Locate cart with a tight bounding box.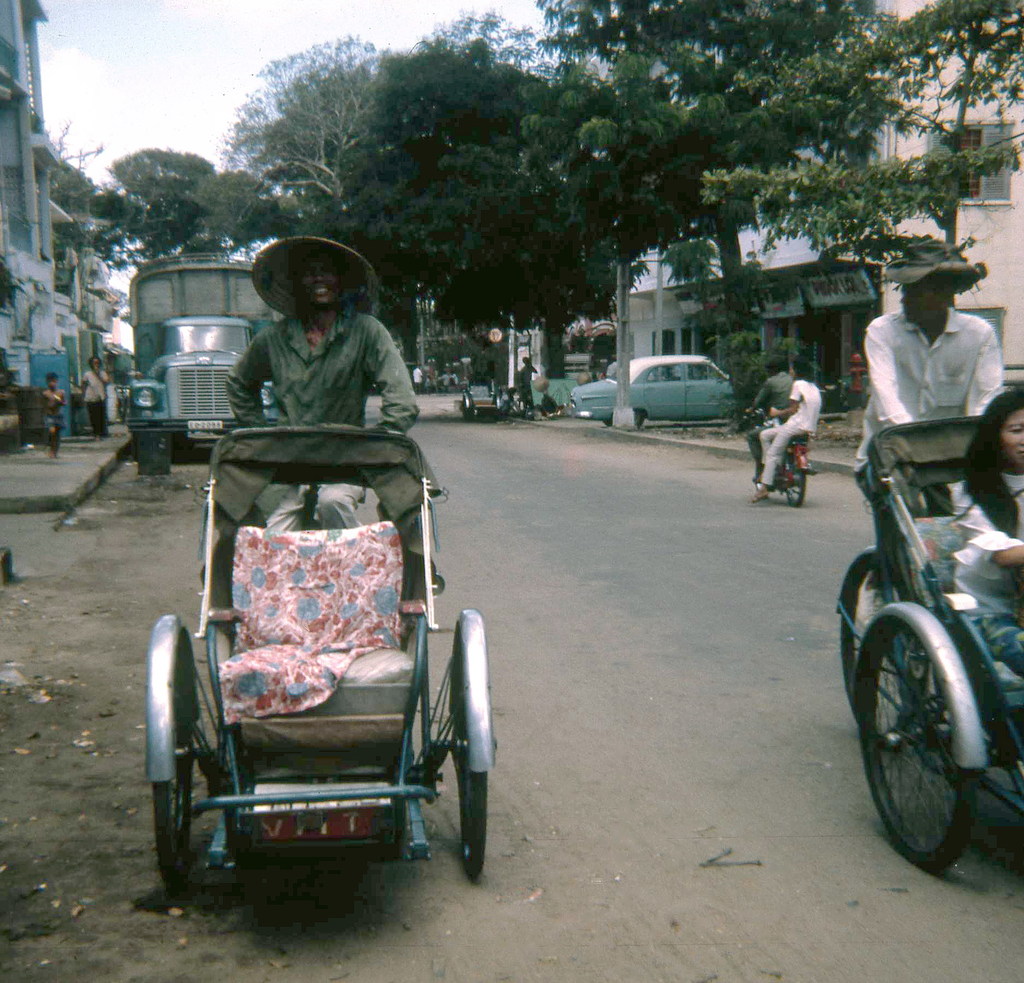
[138,391,516,914].
